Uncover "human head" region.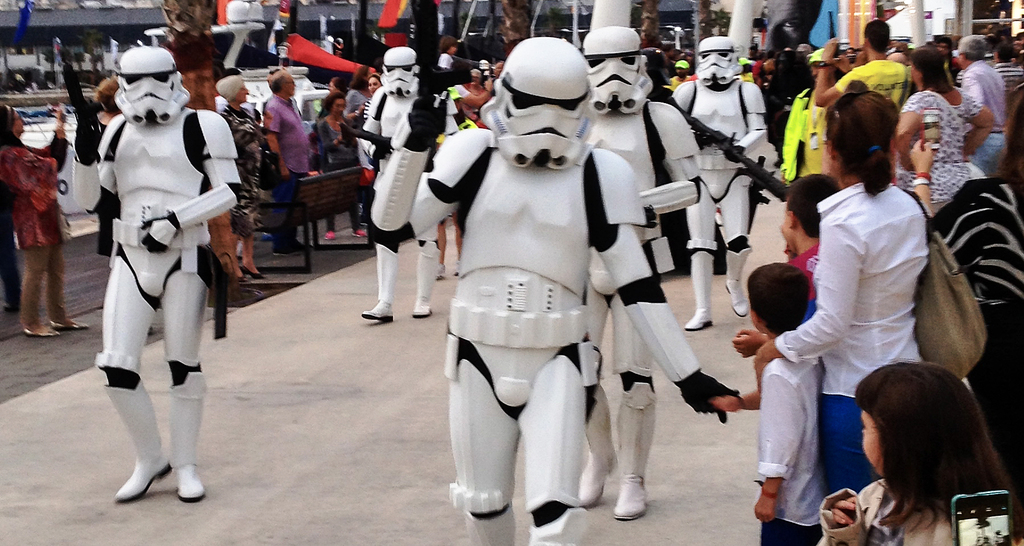
Uncovered: 824,92,895,181.
